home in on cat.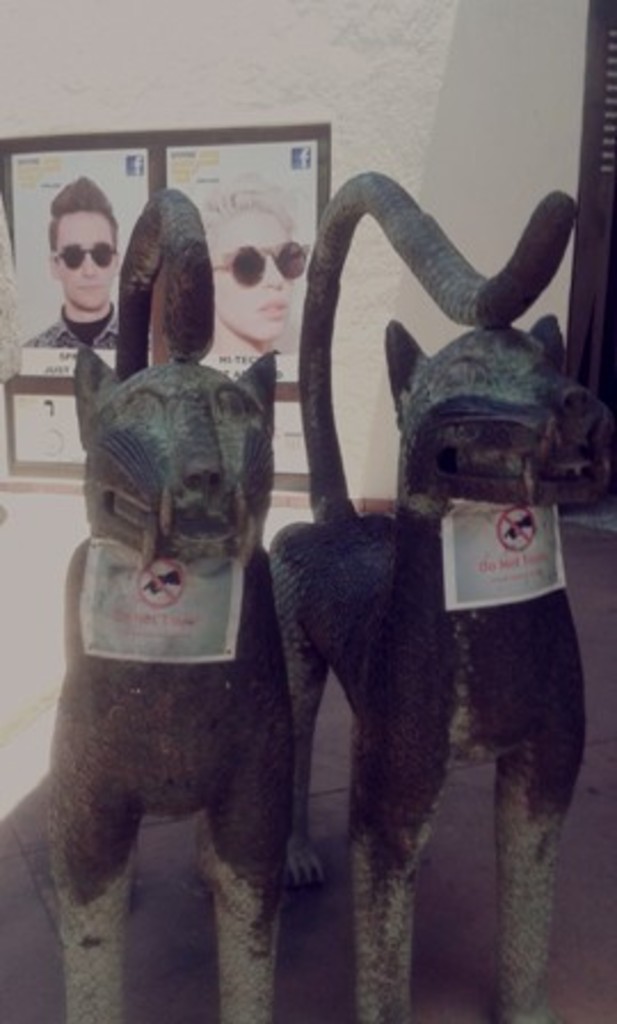
Homed in at box(43, 187, 293, 1022).
